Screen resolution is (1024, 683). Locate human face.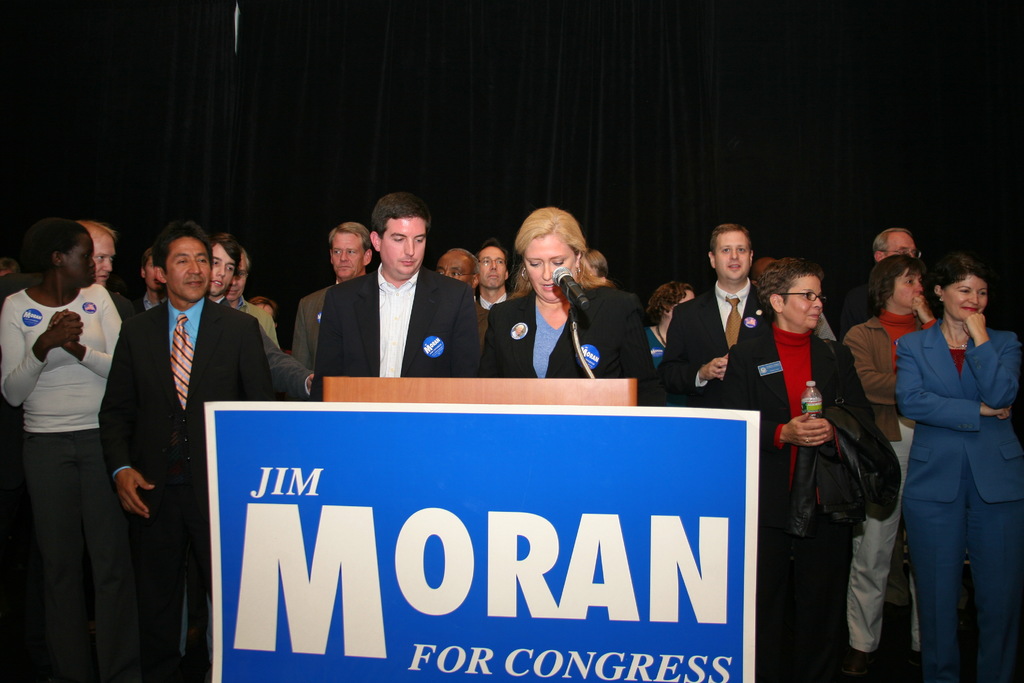
331,229,368,279.
